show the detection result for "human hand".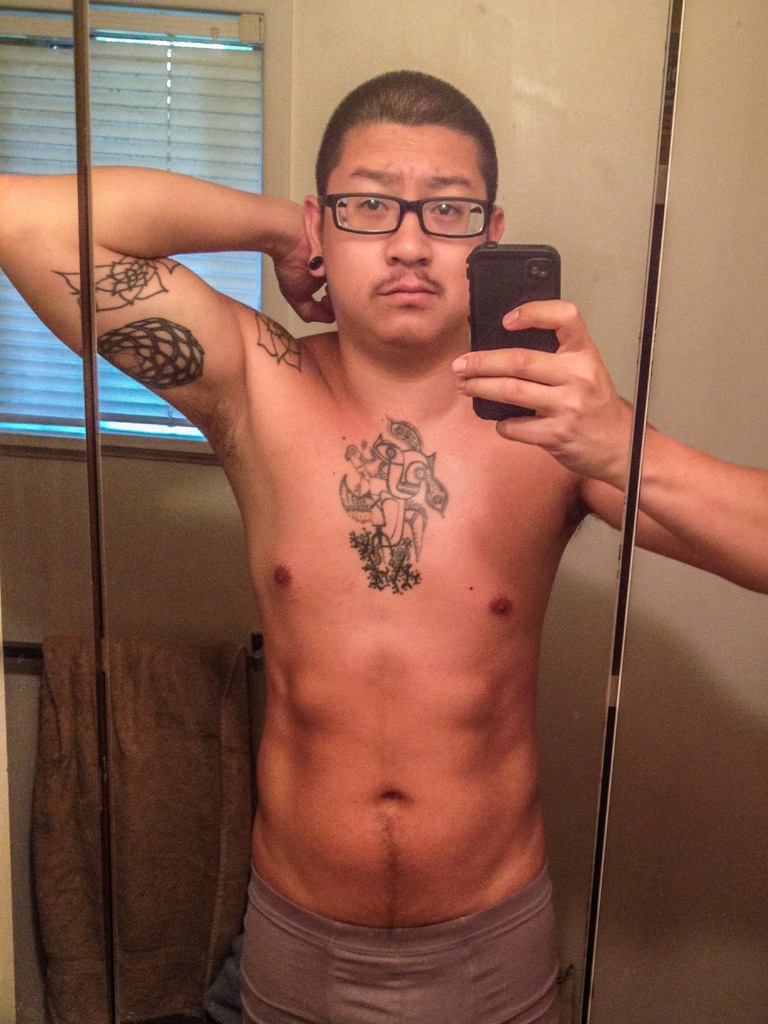
<bbox>472, 284, 661, 488</bbox>.
